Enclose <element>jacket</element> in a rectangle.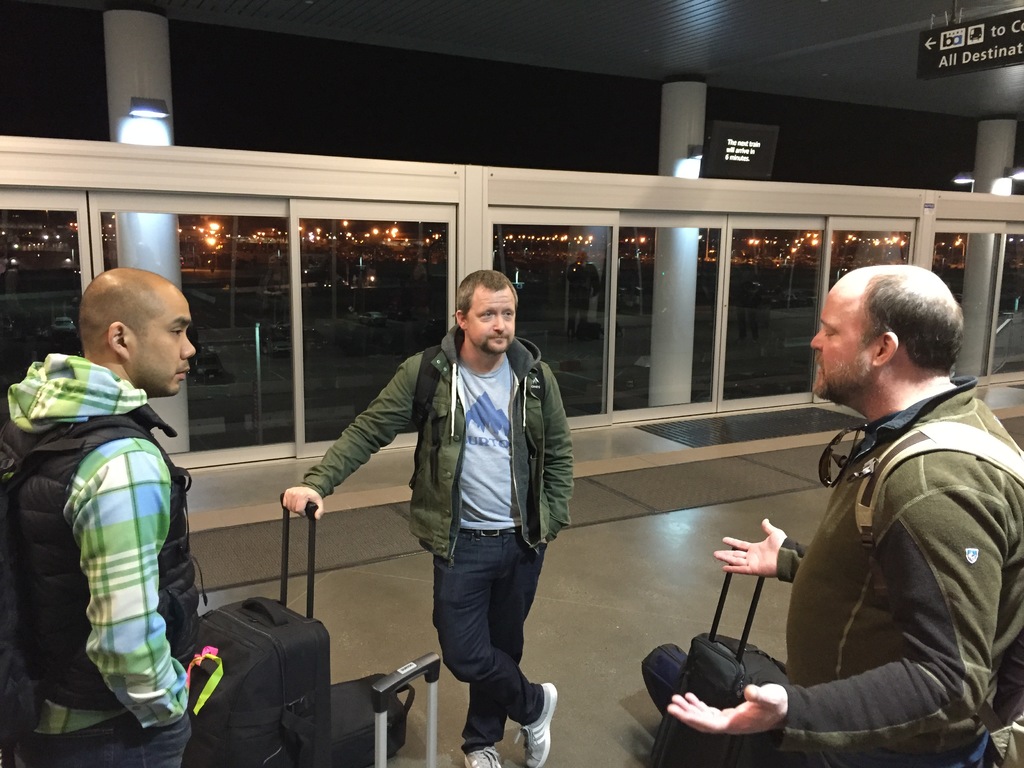
bbox=(10, 412, 201, 708).
